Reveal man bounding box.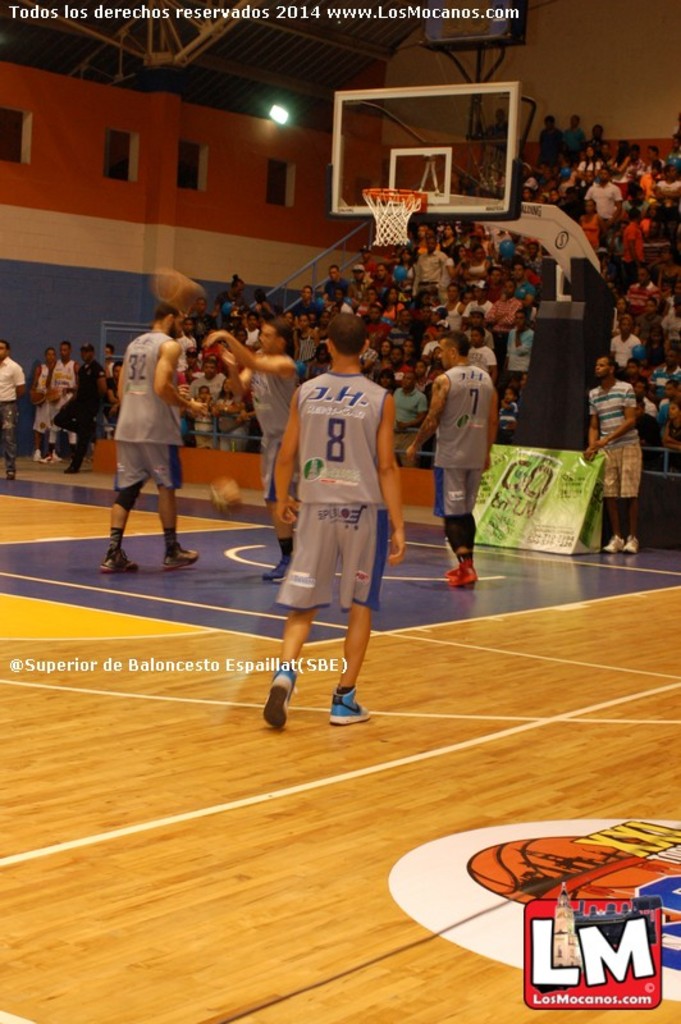
Revealed: (408, 328, 497, 588).
